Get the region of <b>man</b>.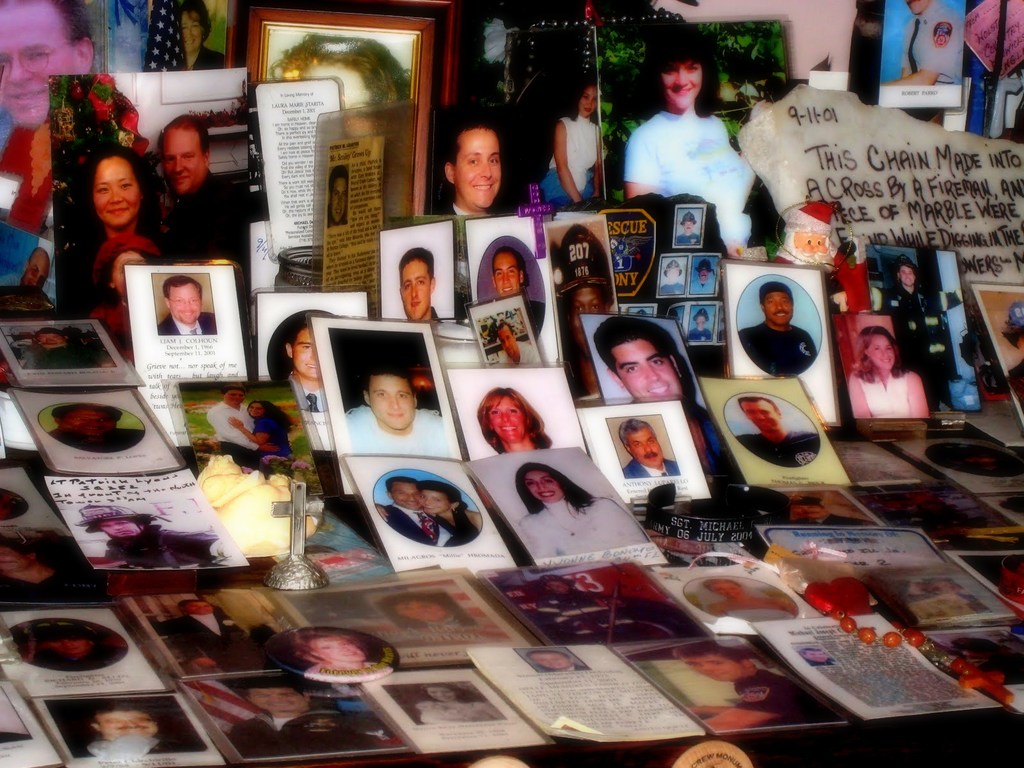
pyautogui.locateOnScreen(31, 328, 100, 368).
